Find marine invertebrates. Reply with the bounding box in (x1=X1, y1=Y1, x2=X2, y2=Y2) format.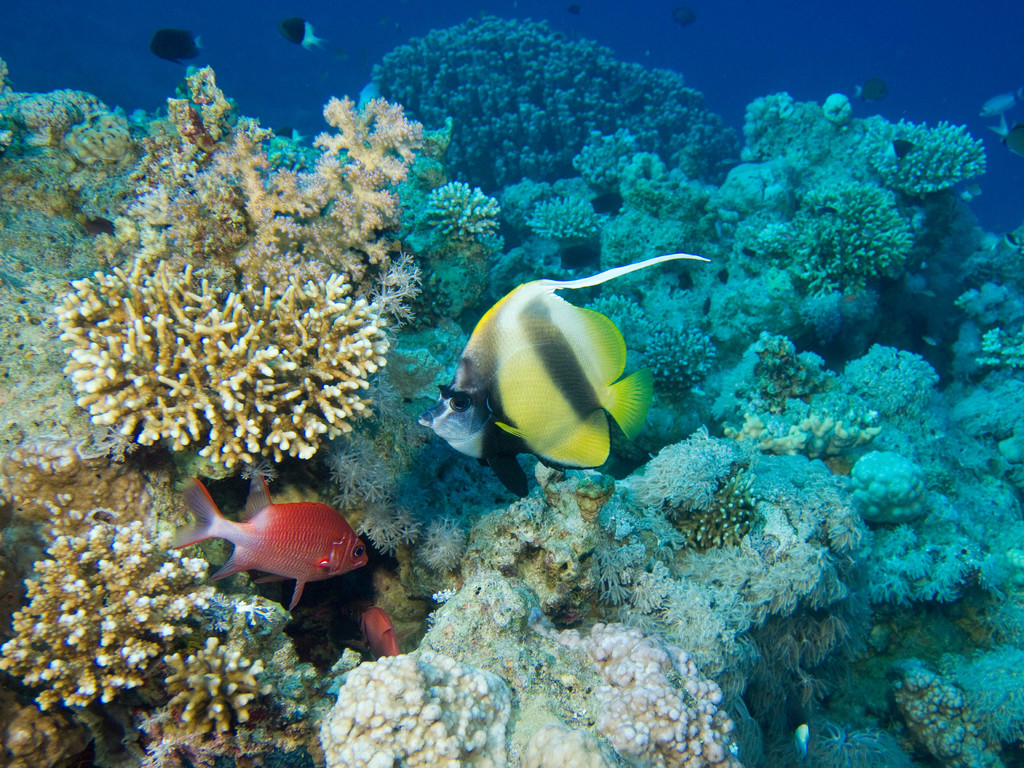
(x1=927, y1=639, x2=1023, y2=763).
